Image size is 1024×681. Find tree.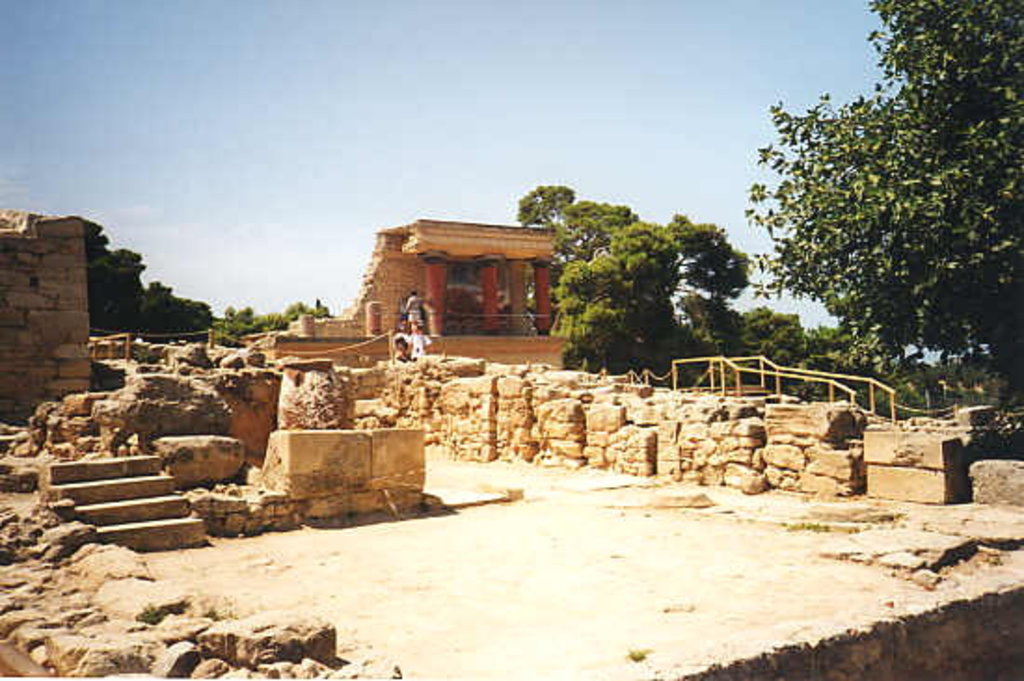
(left=856, top=331, right=899, bottom=421).
